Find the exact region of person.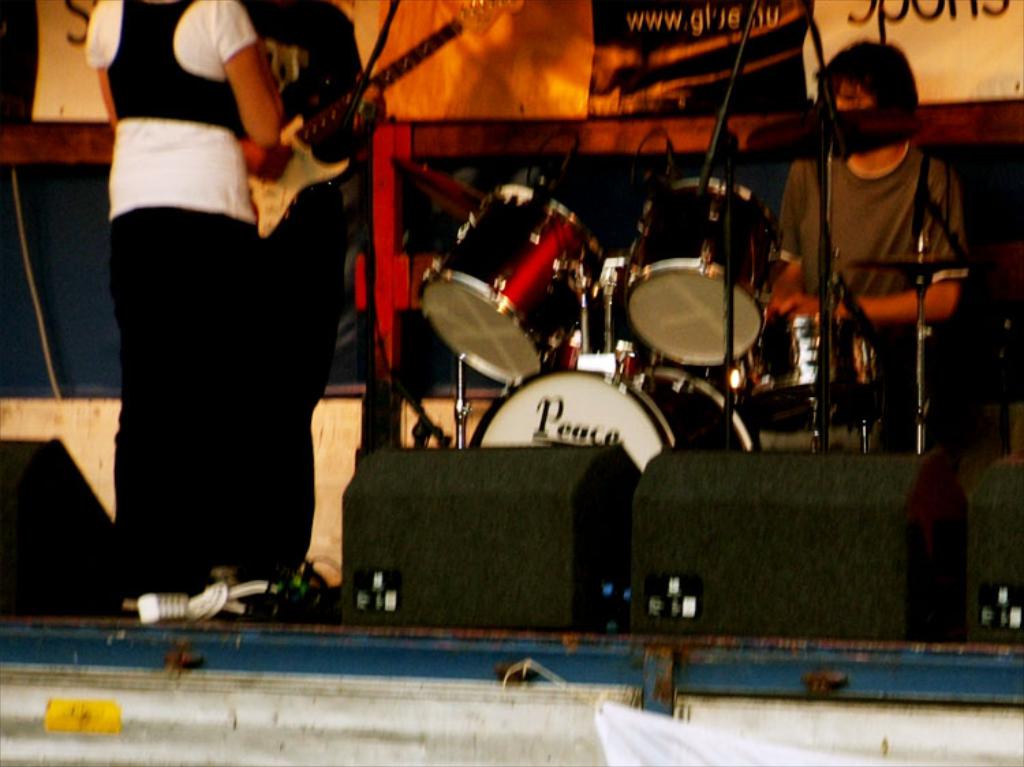
Exact region: bbox(250, 0, 386, 605).
